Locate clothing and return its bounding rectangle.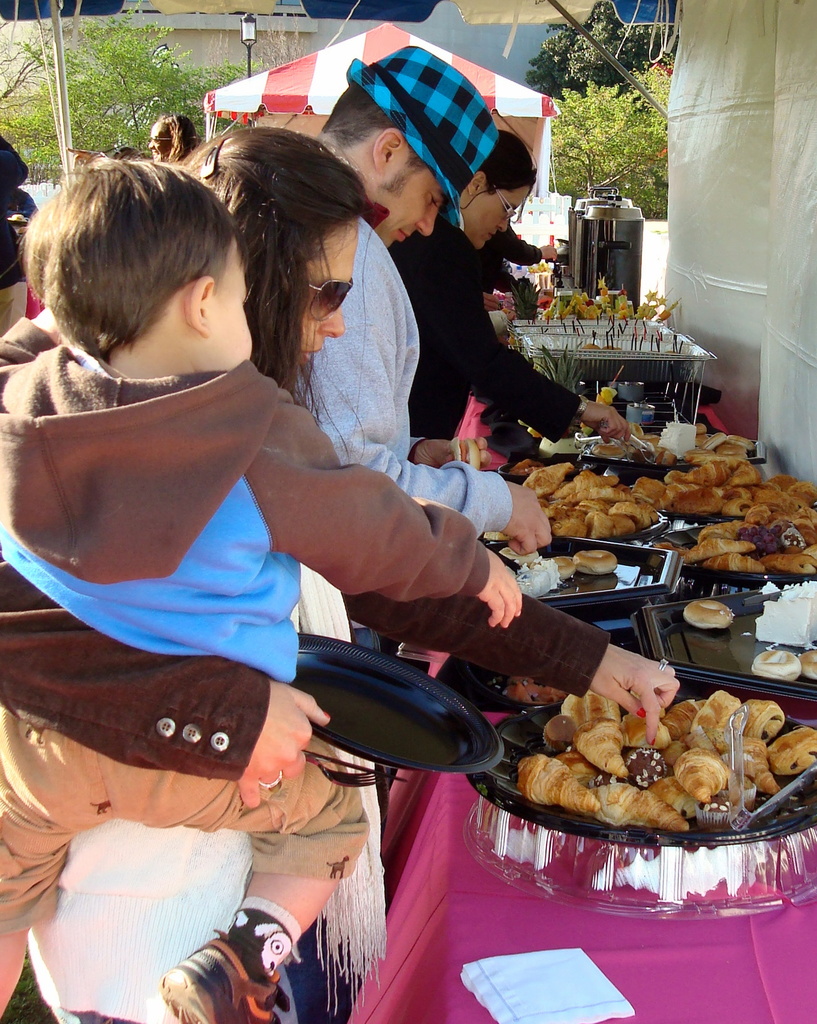
detection(24, 813, 391, 1023).
